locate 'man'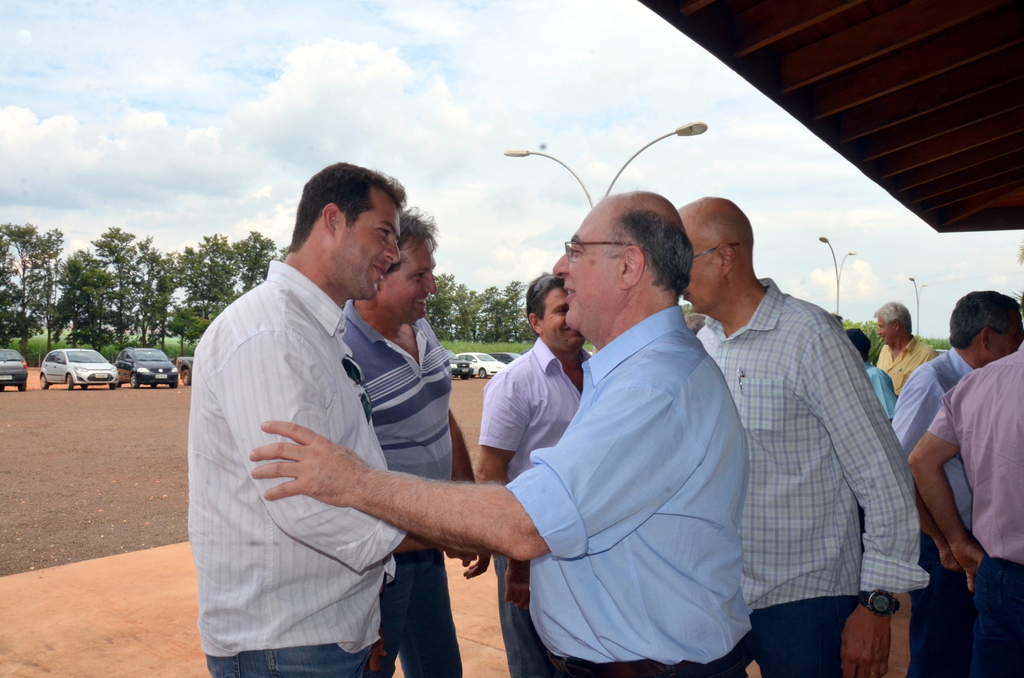
bbox=[912, 337, 1023, 677]
